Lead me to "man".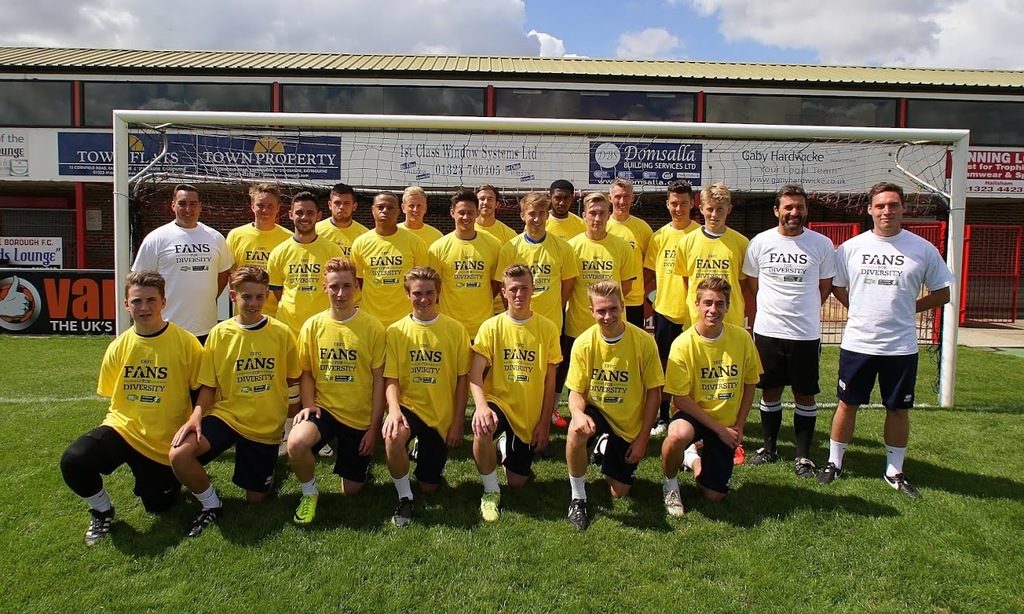
Lead to [746,185,839,477].
